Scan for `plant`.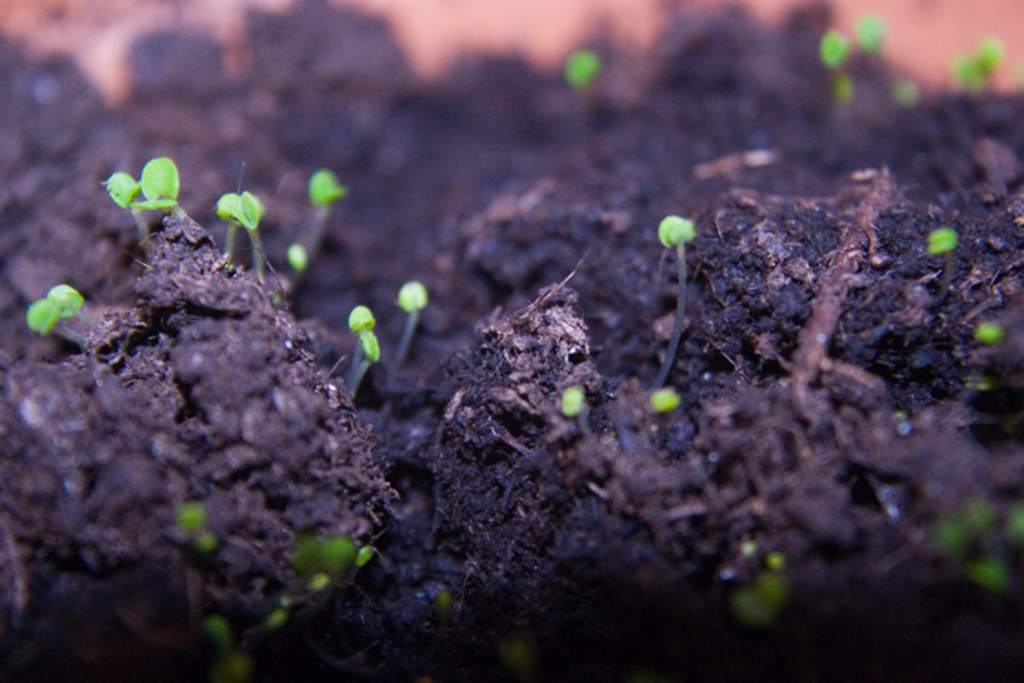
Scan result: 553/375/585/416.
